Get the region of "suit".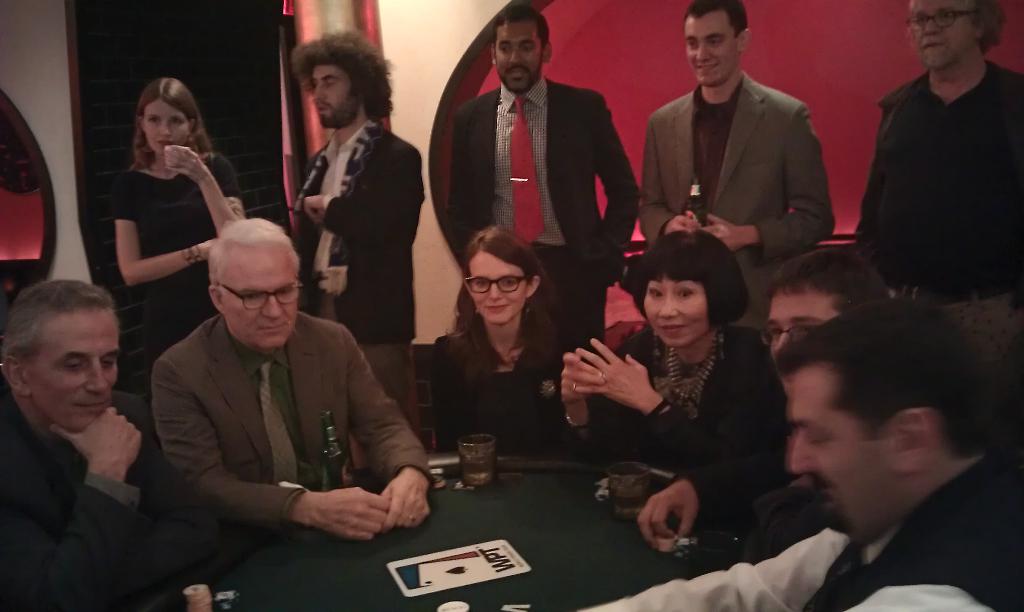
bbox=(284, 127, 427, 417).
